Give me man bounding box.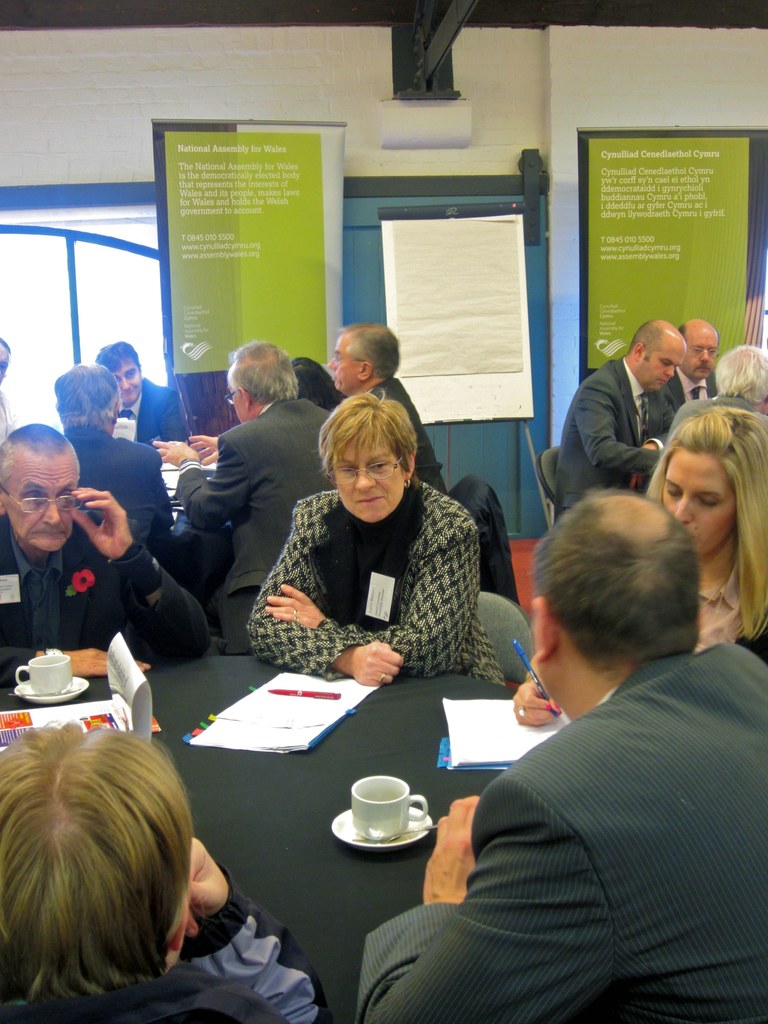
bbox(345, 486, 767, 1021).
